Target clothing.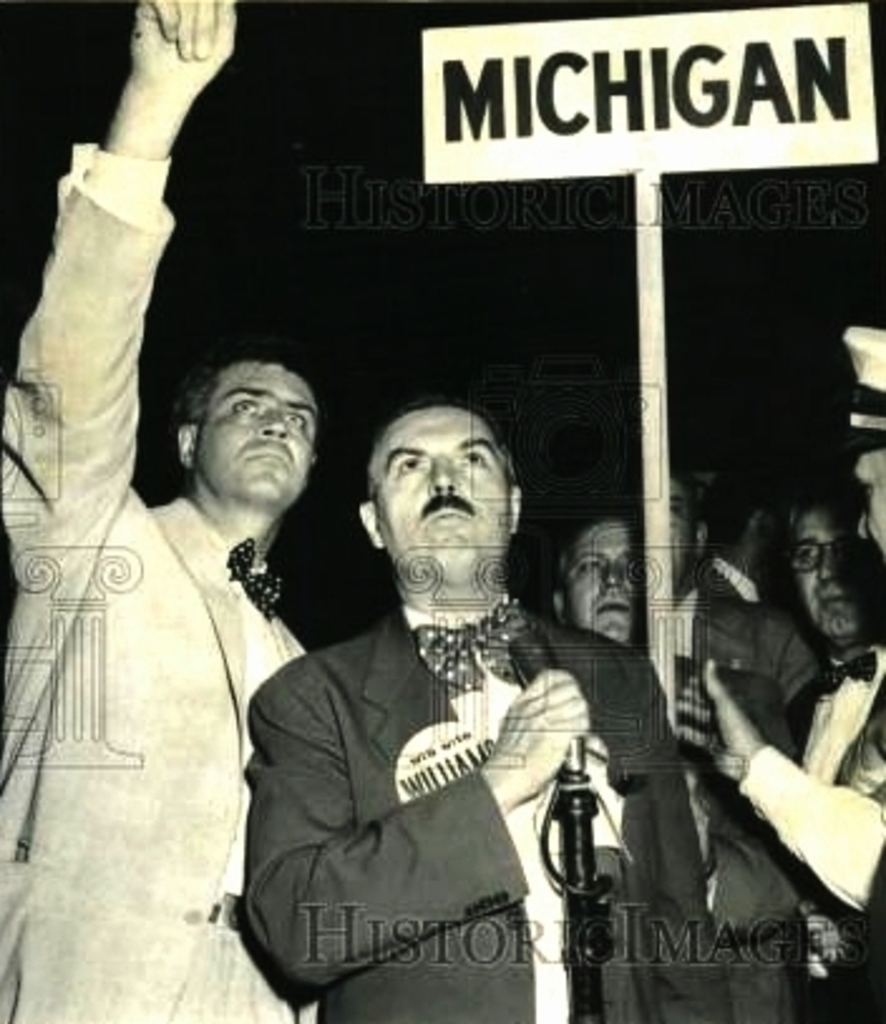
Target region: (244, 591, 732, 1021).
